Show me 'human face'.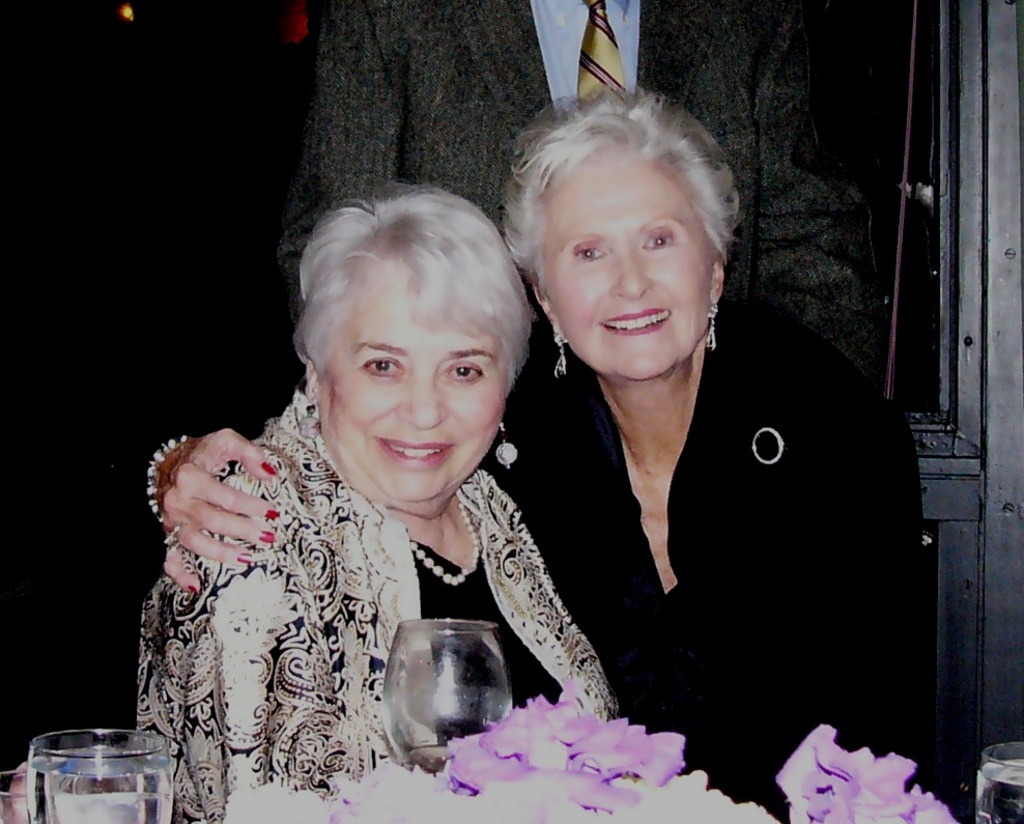
'human face' is here: 544 152 714 378.
